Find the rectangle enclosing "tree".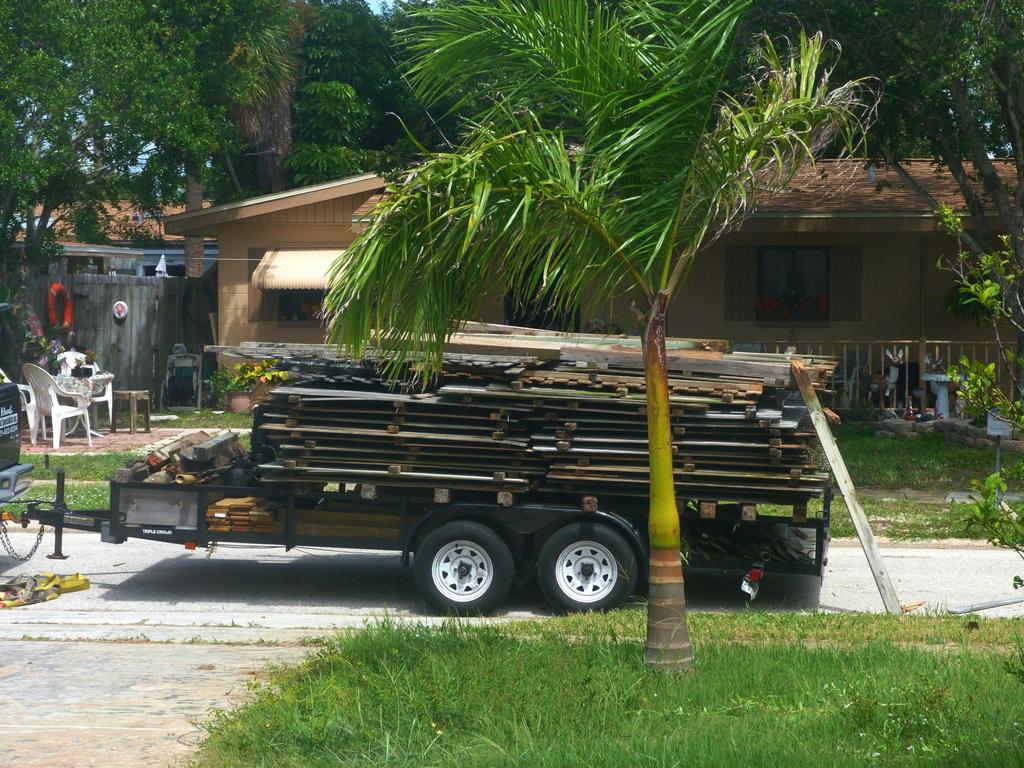
[x1=745, y1=0, x2=1023, y2=329].
